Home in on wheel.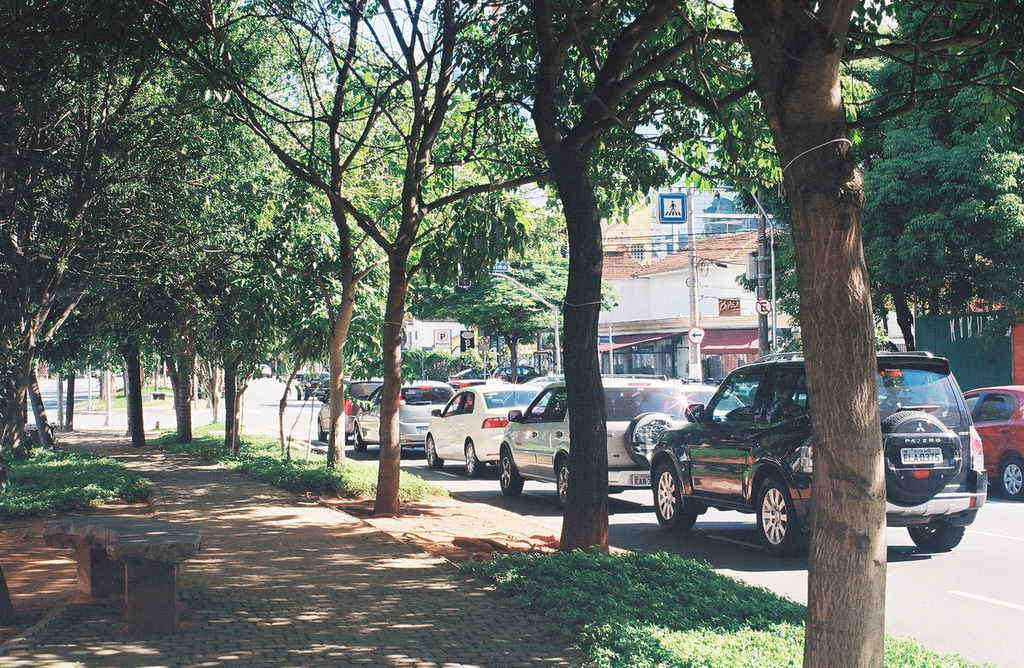
Homed in at 655/461/698/535.
